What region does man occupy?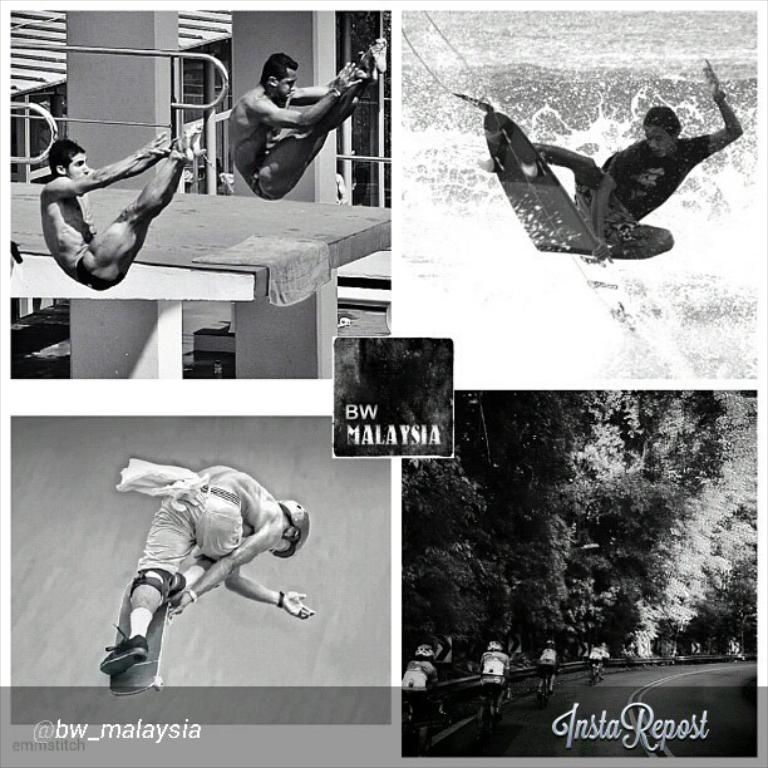
bbox=[536, 636, 556, 688].
